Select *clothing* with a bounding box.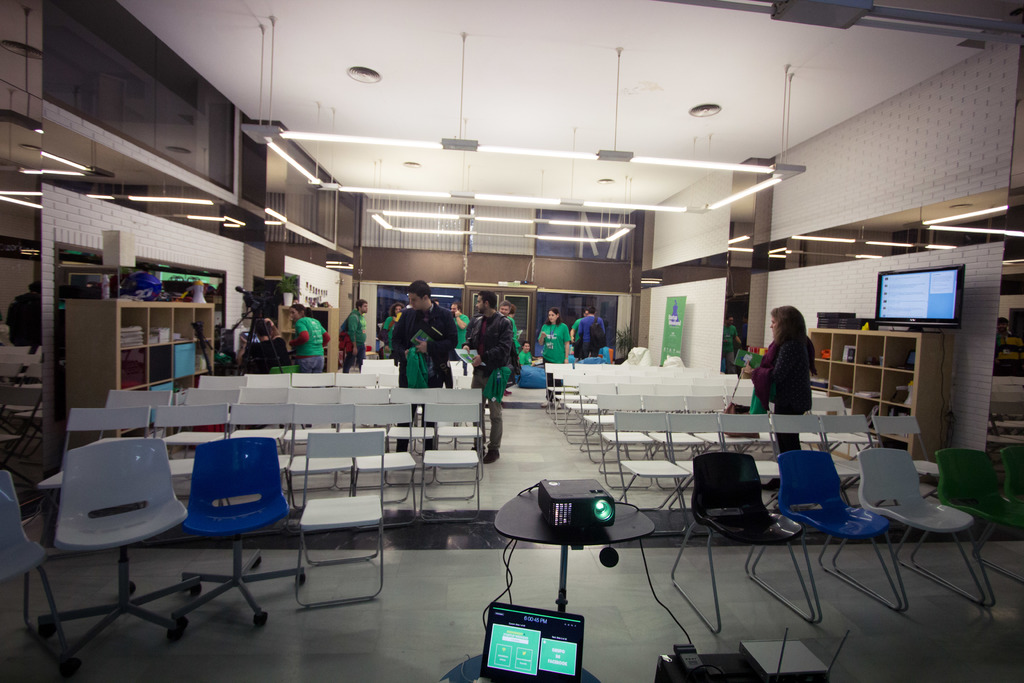
locate(724, 323, 742, 370).
